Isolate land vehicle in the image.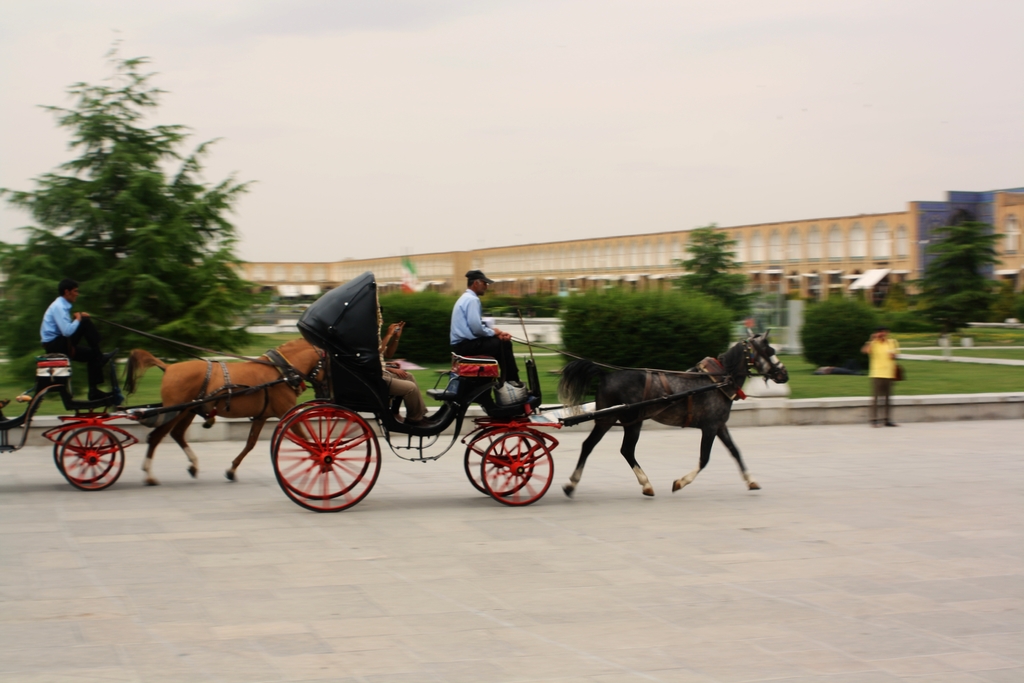
Isolated region: l=189, t=290, r=659, b=525.
